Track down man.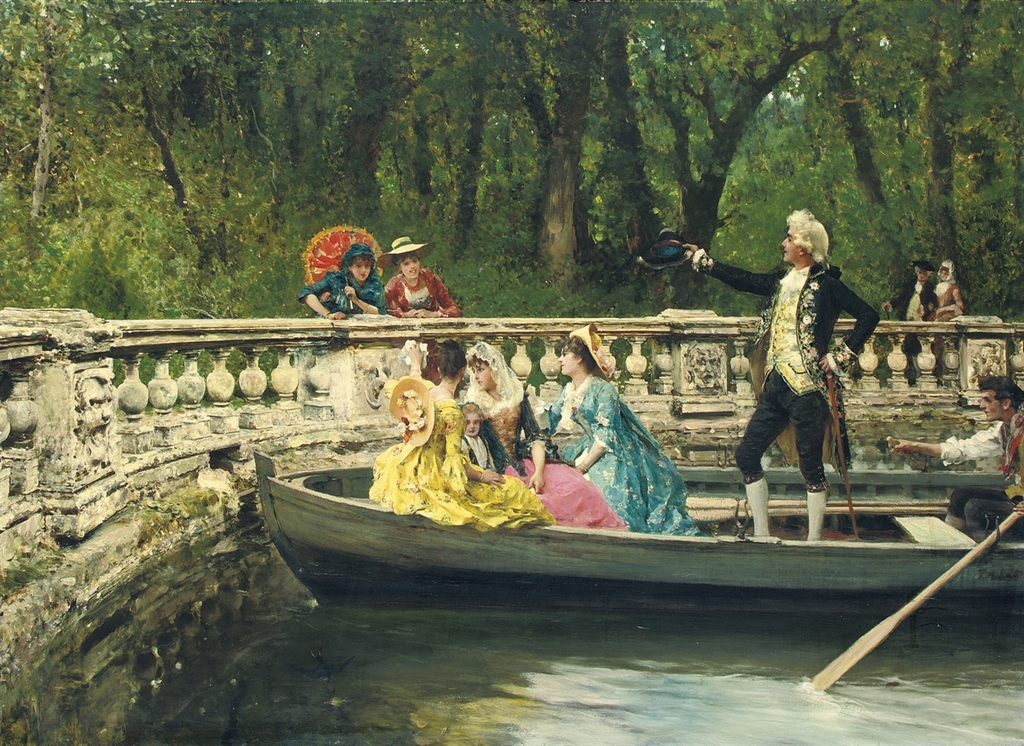
Tracked to bbox=[888, 377, 1023, 541].
